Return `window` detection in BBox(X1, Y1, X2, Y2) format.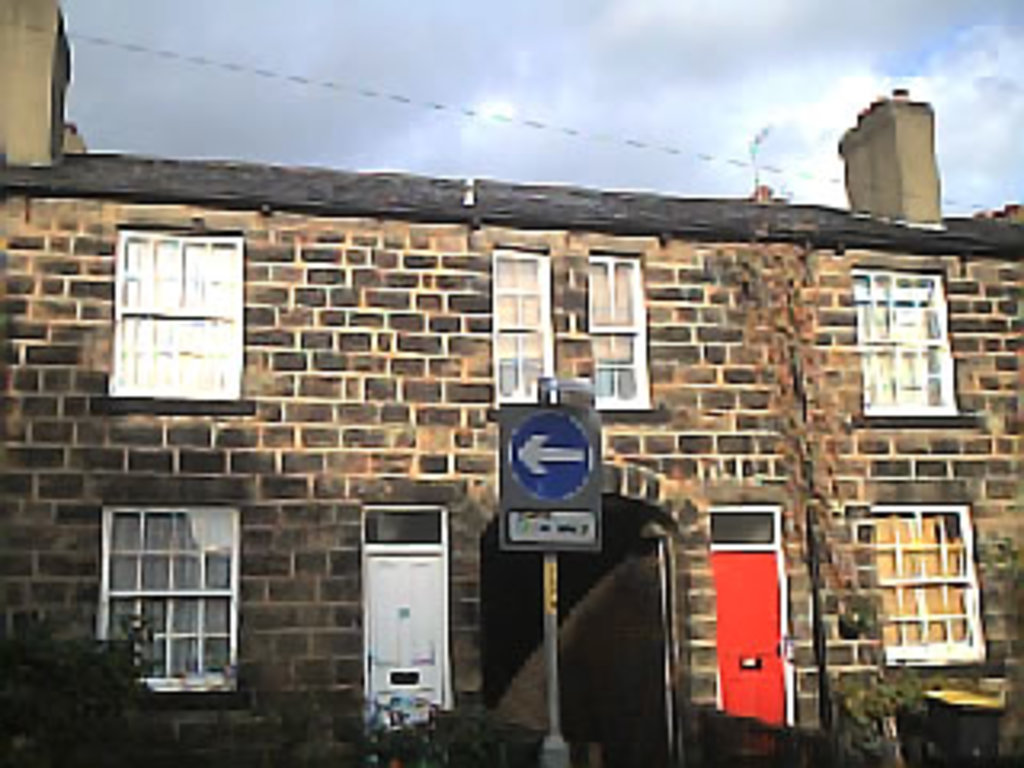
BBox(490, 250, 547, 413).
